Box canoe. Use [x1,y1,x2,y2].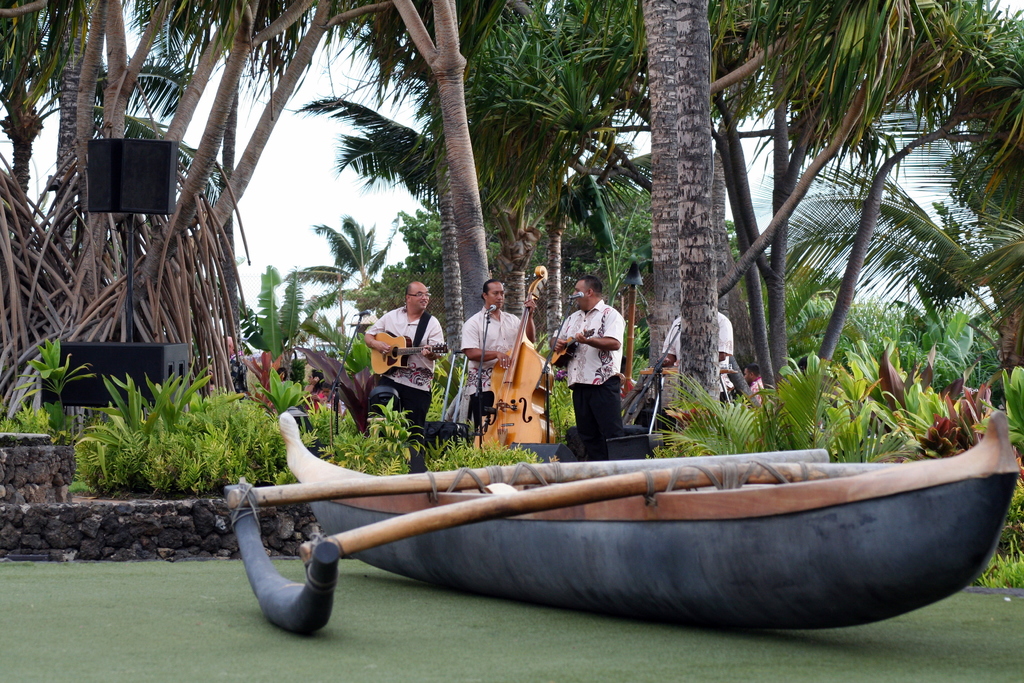
[282,441,962,672].
